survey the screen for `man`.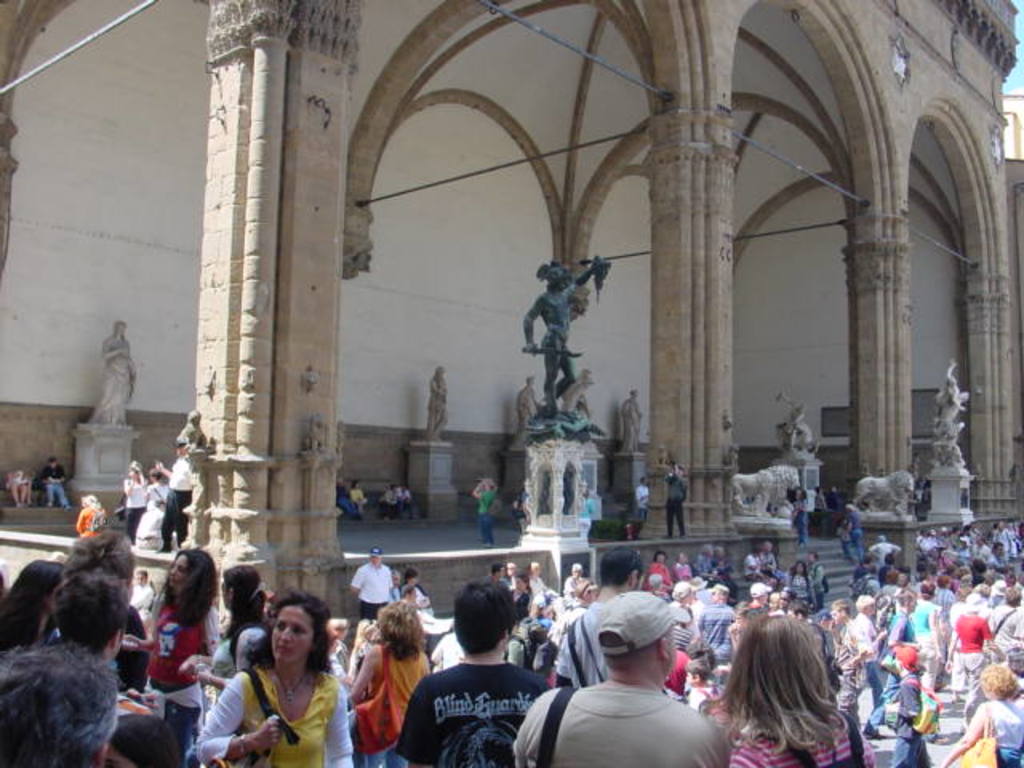
Survey found: box=[160, 432, 205, 550].
